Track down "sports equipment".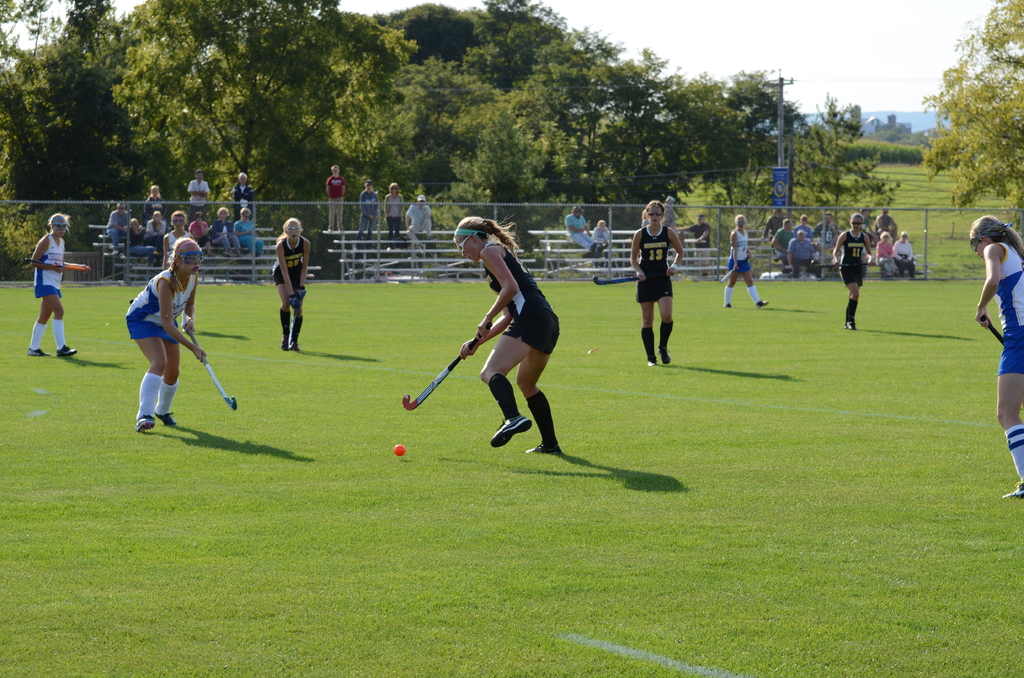
Tracked to region(50, 219, 72, 231).
